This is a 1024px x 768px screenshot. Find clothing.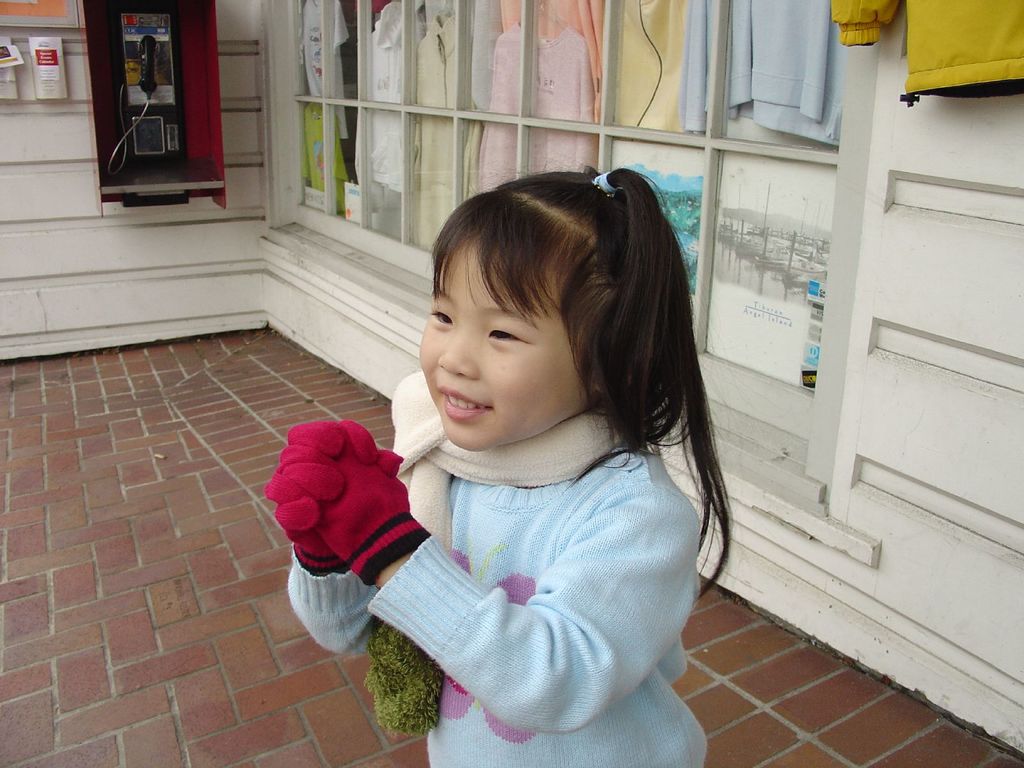
Bounding box: 412:19:492:248.
